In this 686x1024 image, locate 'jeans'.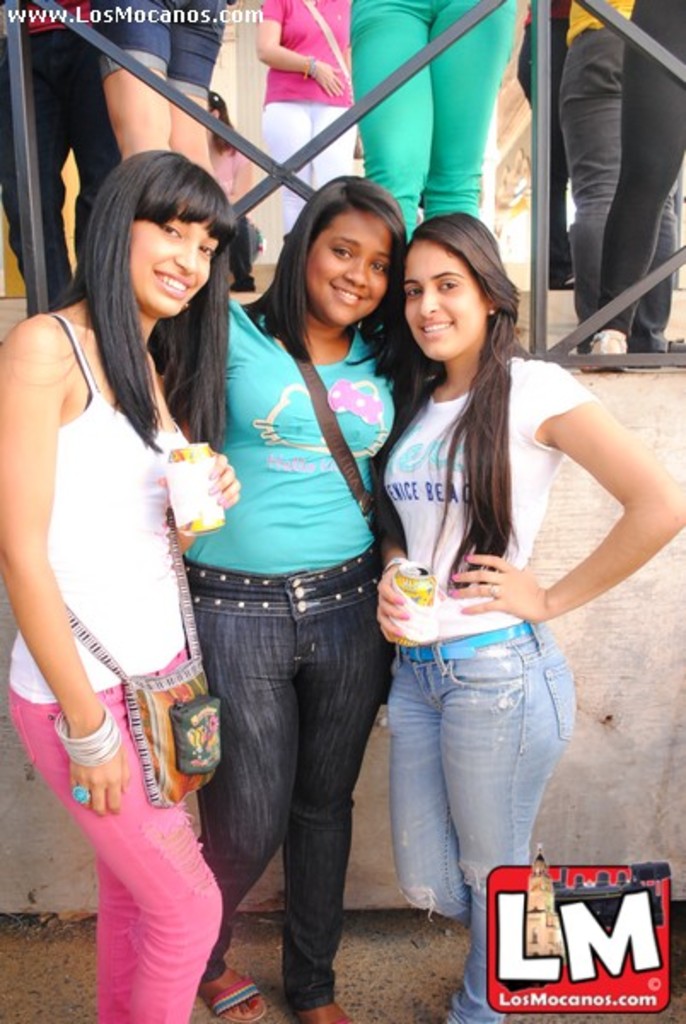
Bounding box: 404 628 570 1022.
